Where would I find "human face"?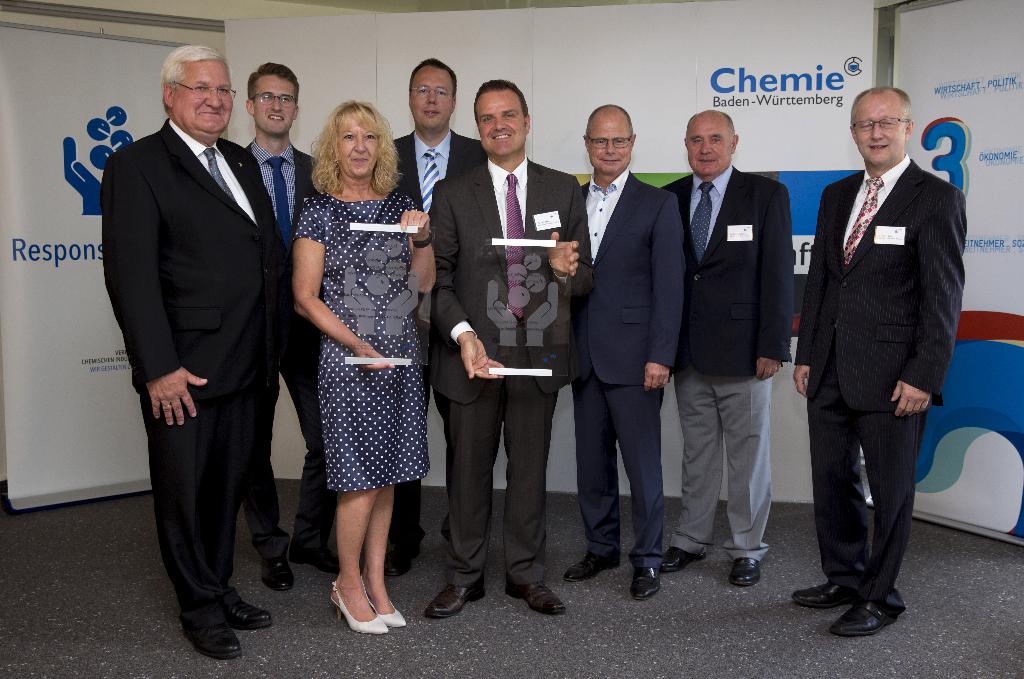
At {"x1": 412, "y1": 66, "x2": 451, "y2": 127}.
